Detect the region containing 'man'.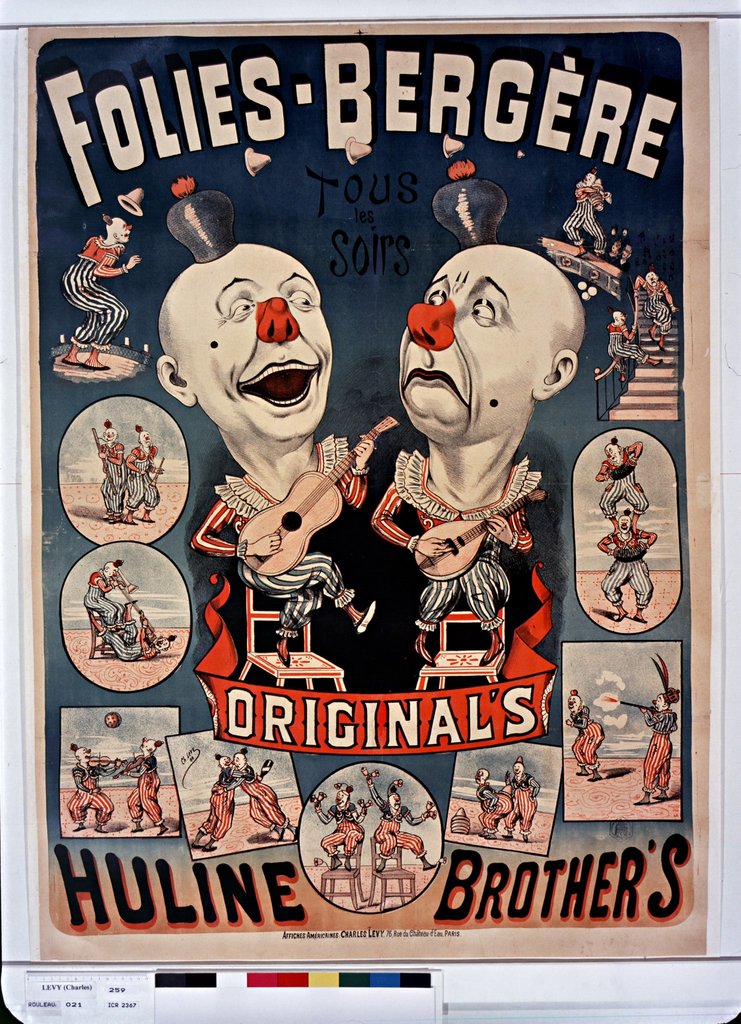
detection(596, 507, 655, 626).
